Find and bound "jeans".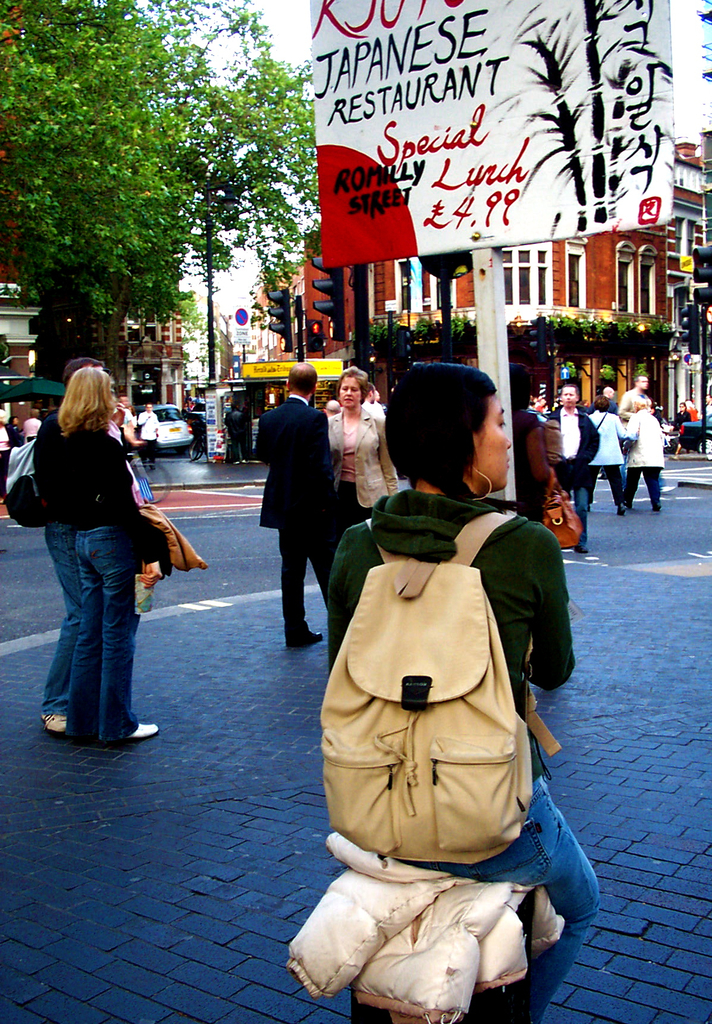
Bound: 492 786 599 978.
